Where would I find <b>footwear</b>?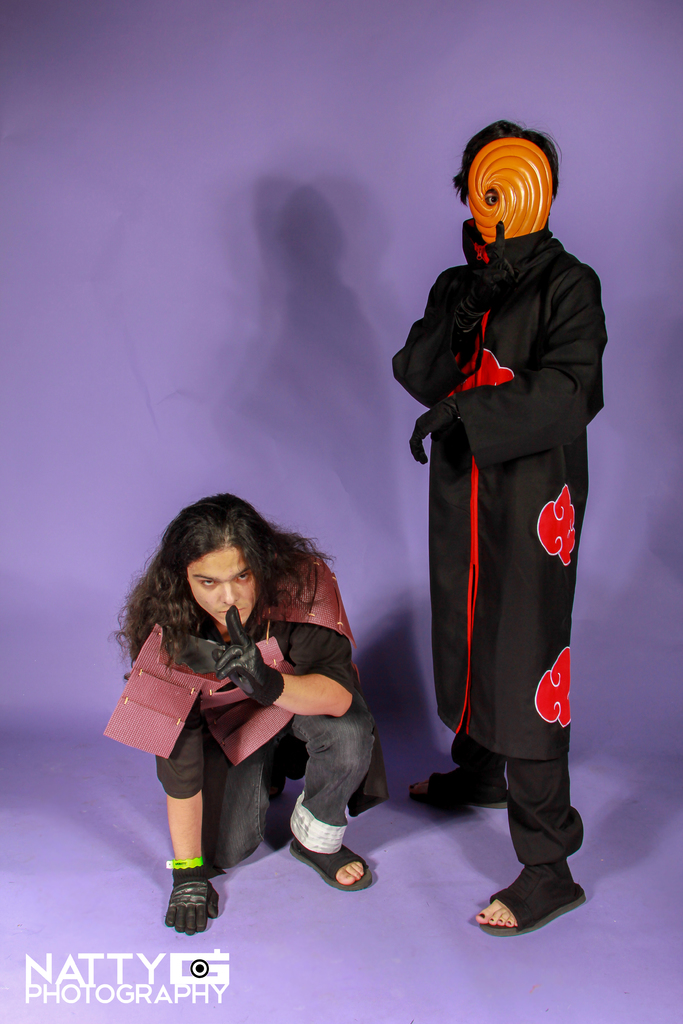
At rect(409, 770, 506, 807).
